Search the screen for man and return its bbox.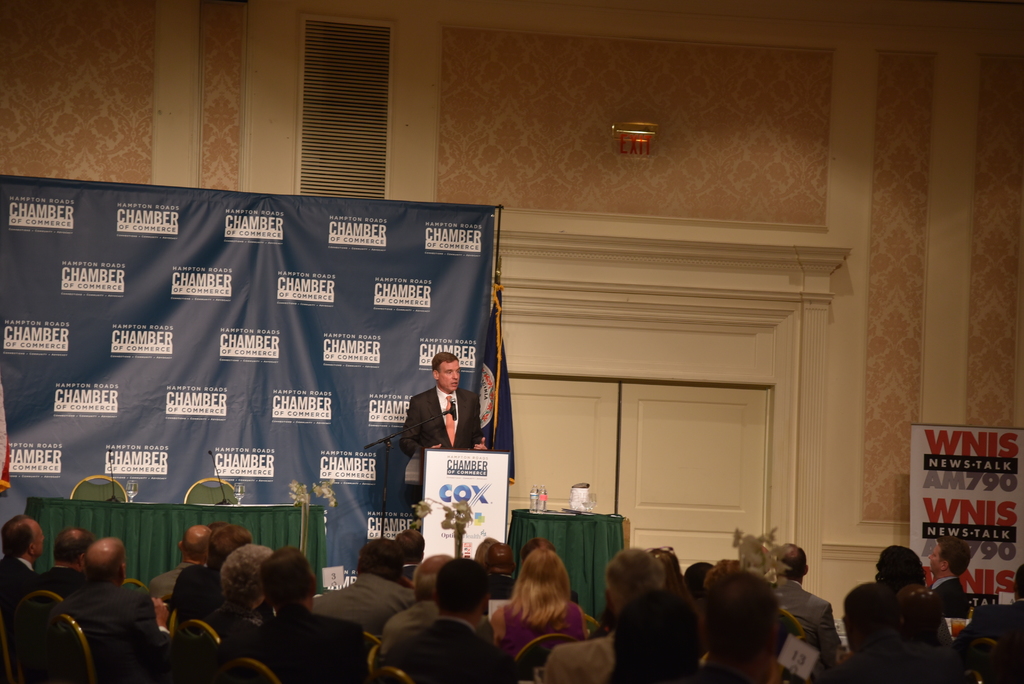
Found: bbox(136, 526, 216, 605).
